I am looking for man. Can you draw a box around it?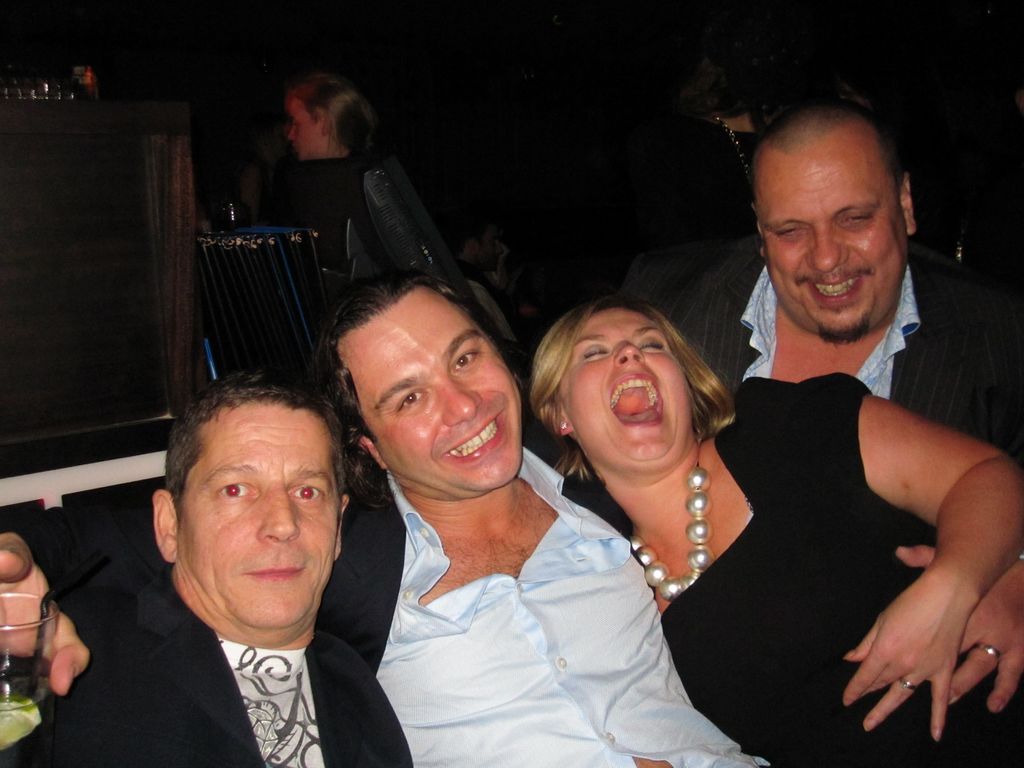
Sure, the bounding box is locate(308, 271, 772, 767).
